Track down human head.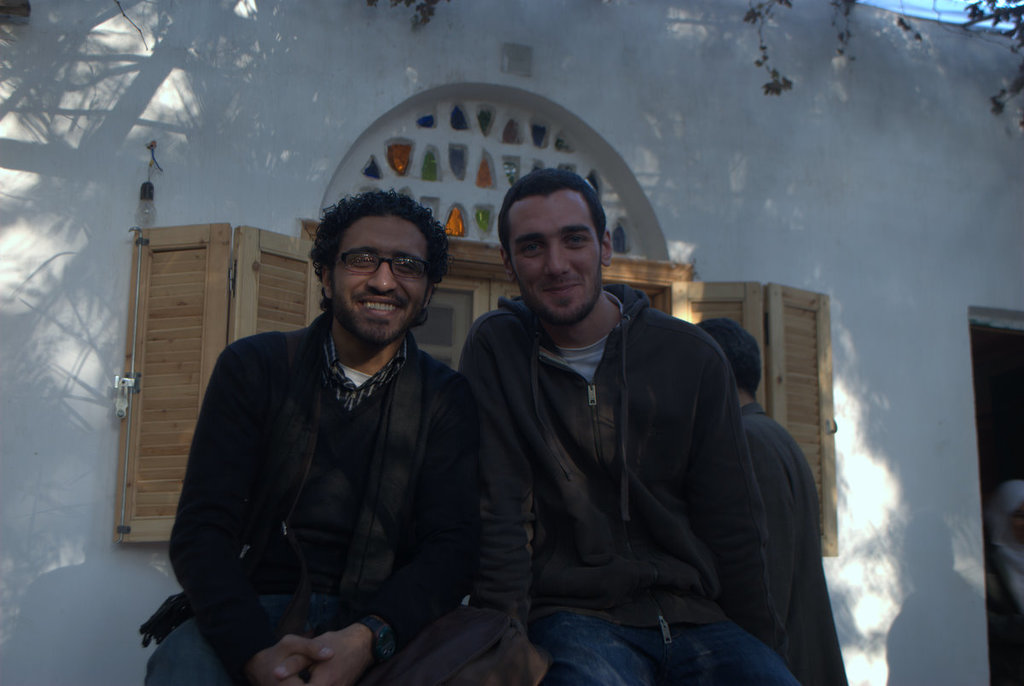
Tracked to region(487, 166, 612, 314).
